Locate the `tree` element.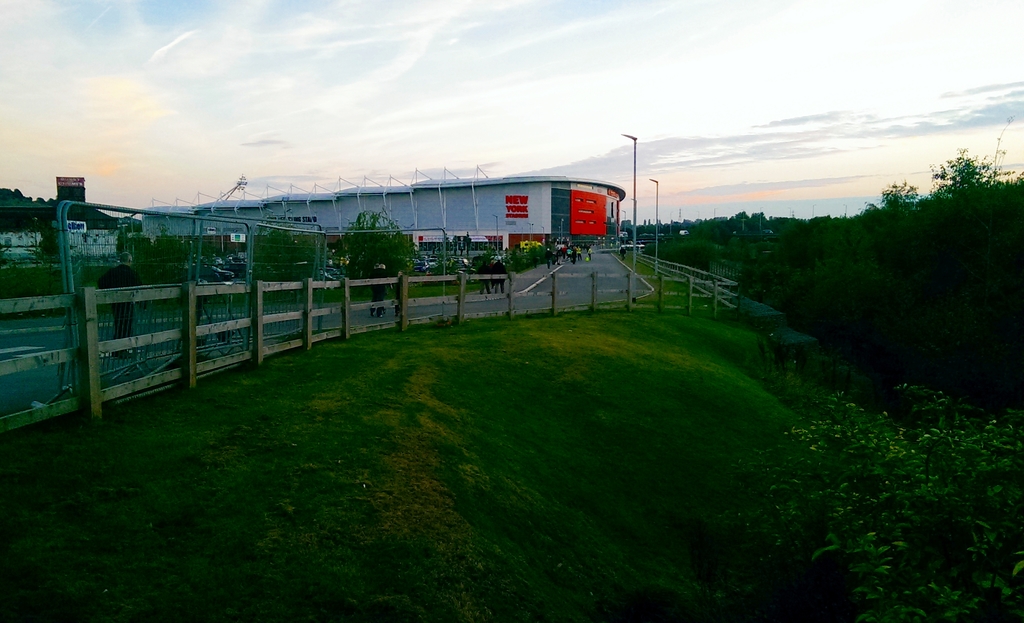
Element bbox: <bbox>127, 230, 195, 294</bbox>.
